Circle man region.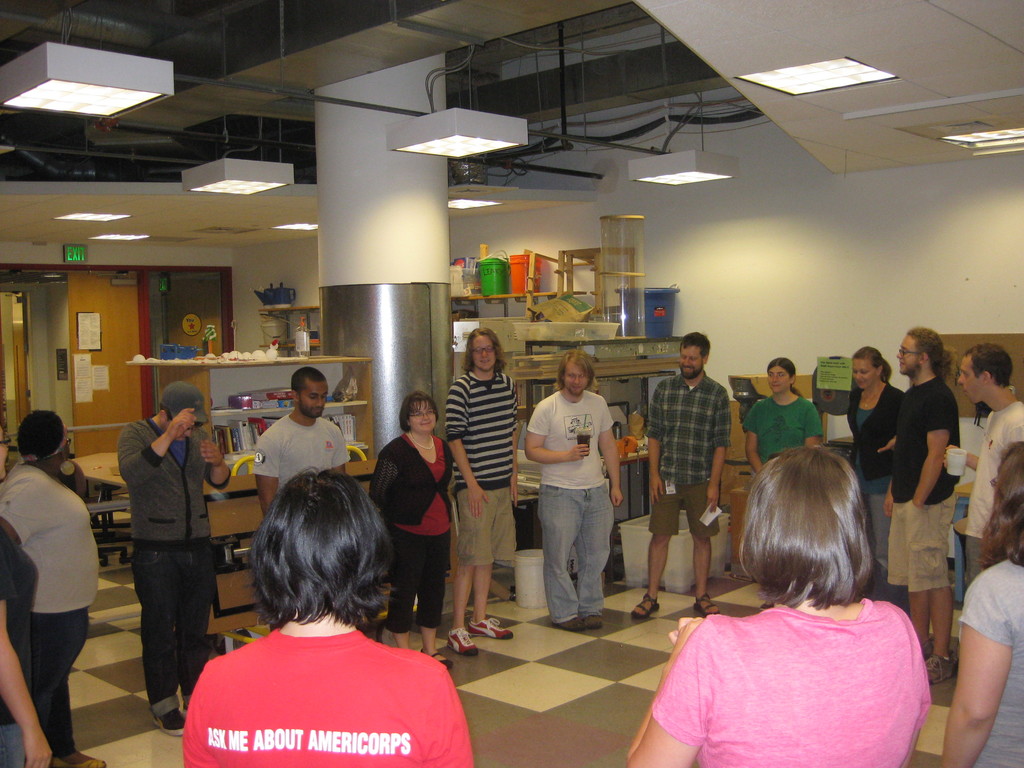
Region: l=630, t=332, r=724, b=621.
